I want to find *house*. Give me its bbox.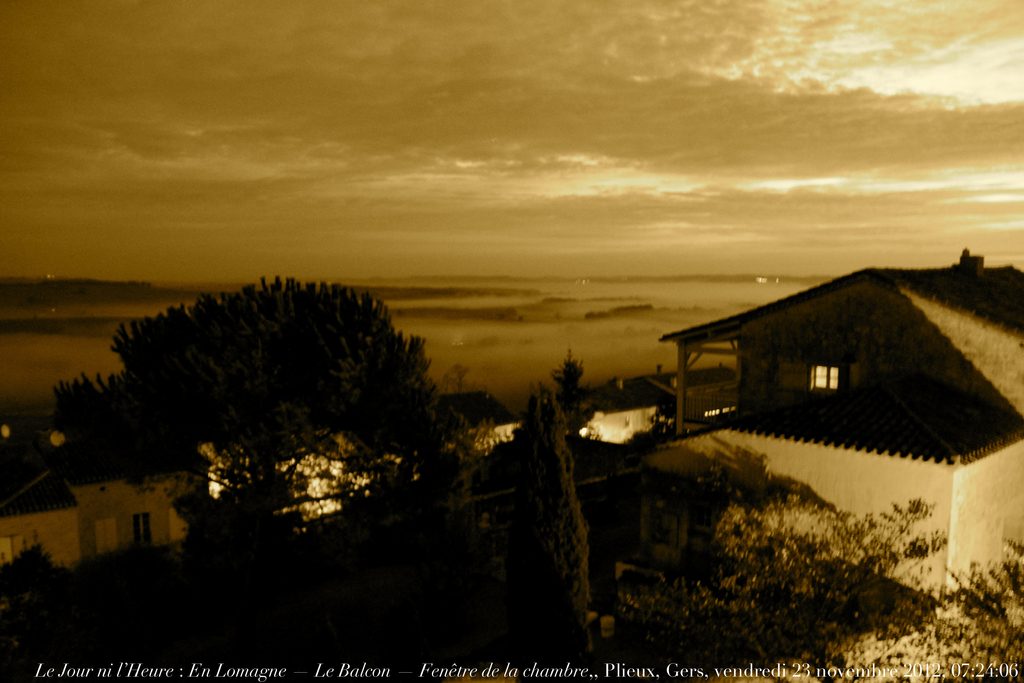
636/250/1023/620.
